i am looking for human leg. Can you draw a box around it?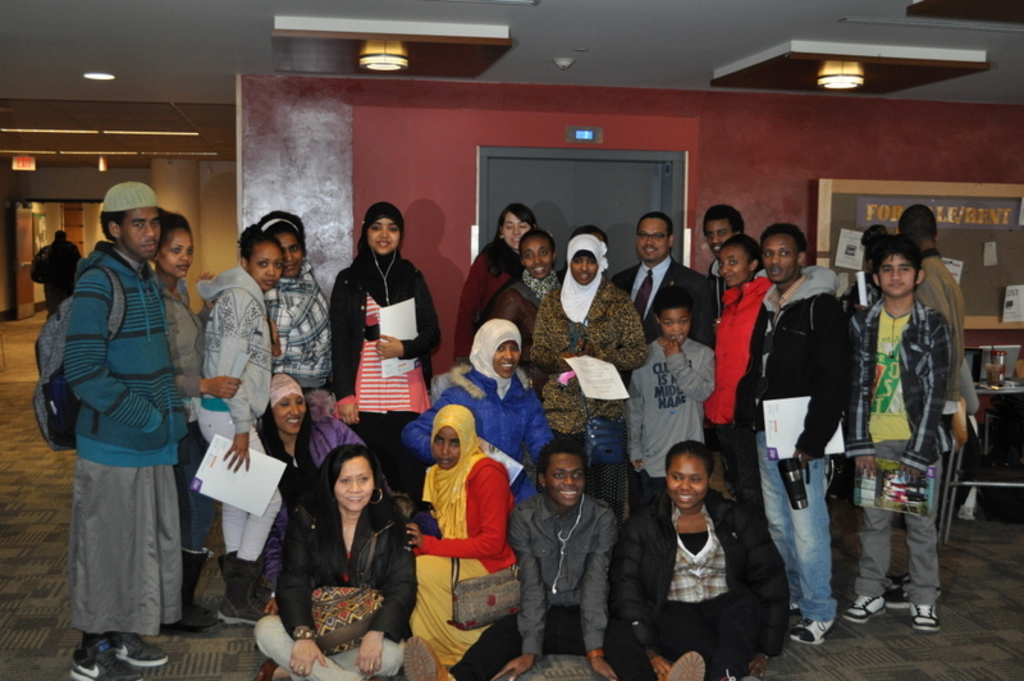
Sure, the bounding box is crop(760, 431, 826, 644).
